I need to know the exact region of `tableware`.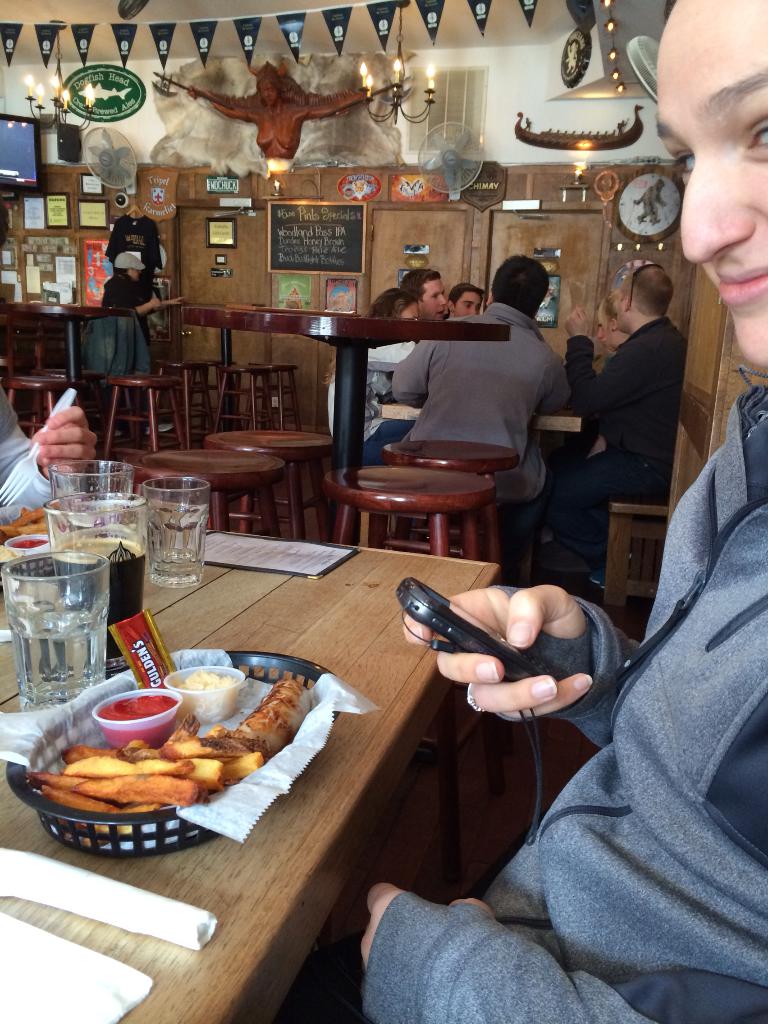
Region: crop(145, 471, 221, 593).
